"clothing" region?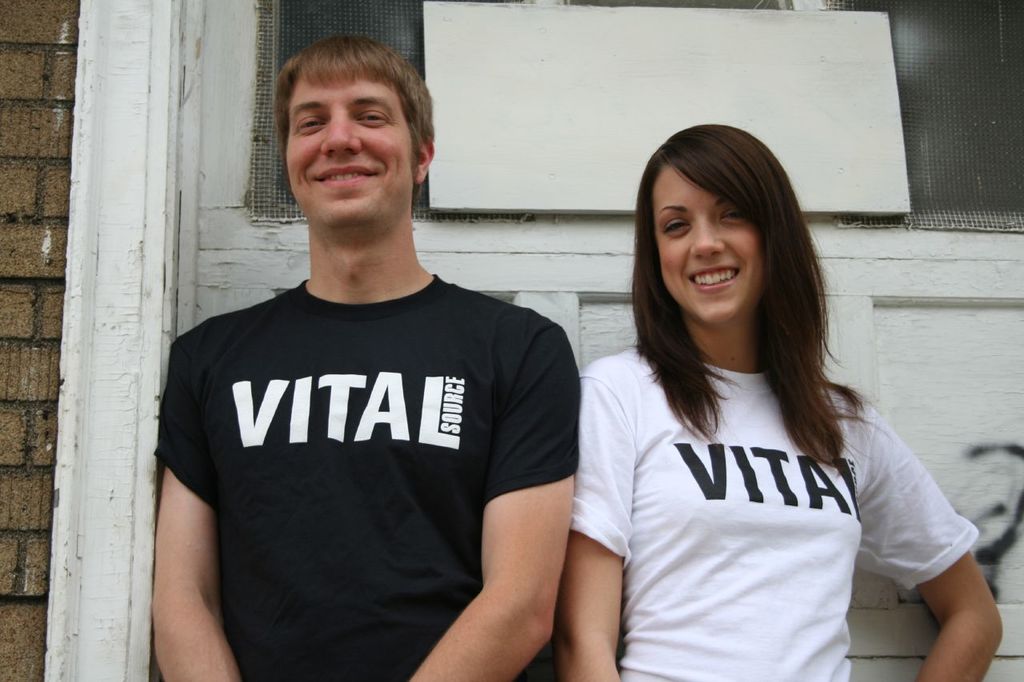
<region>566, 328, 985, 681</region>
